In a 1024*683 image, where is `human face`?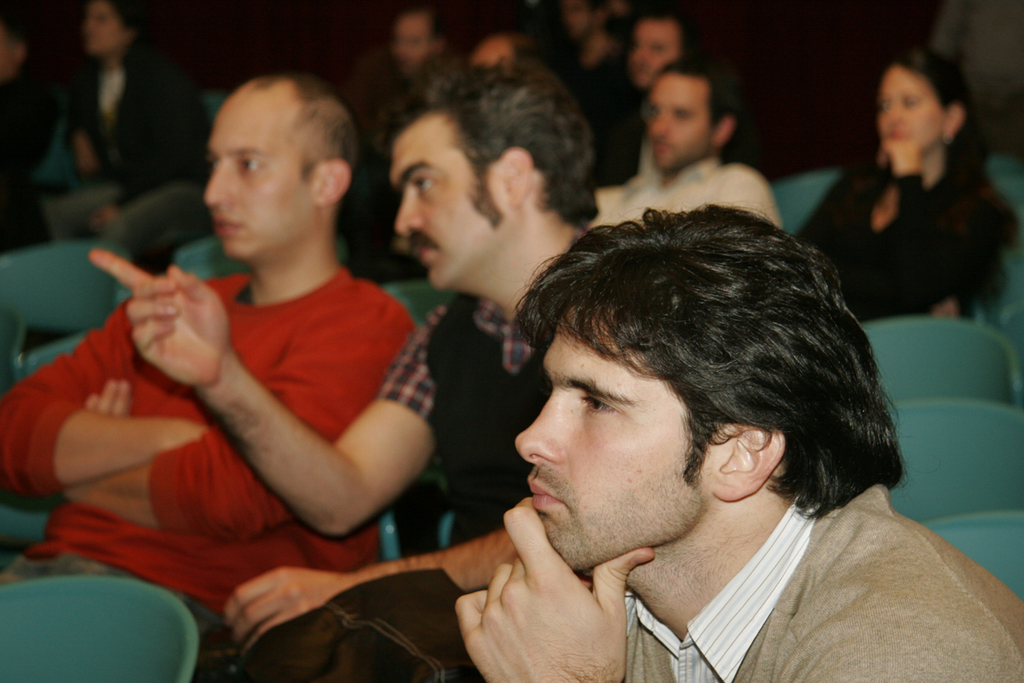
crop(208, 89, 315, 254).
